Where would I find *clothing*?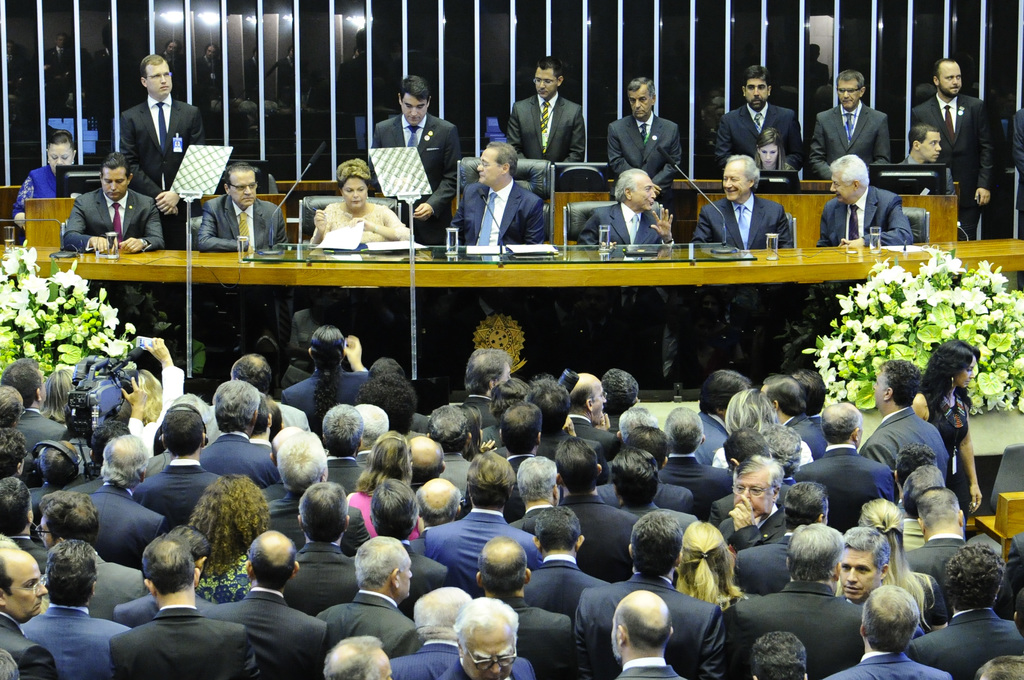
At BBox(1011, 104, 1023, 235).
